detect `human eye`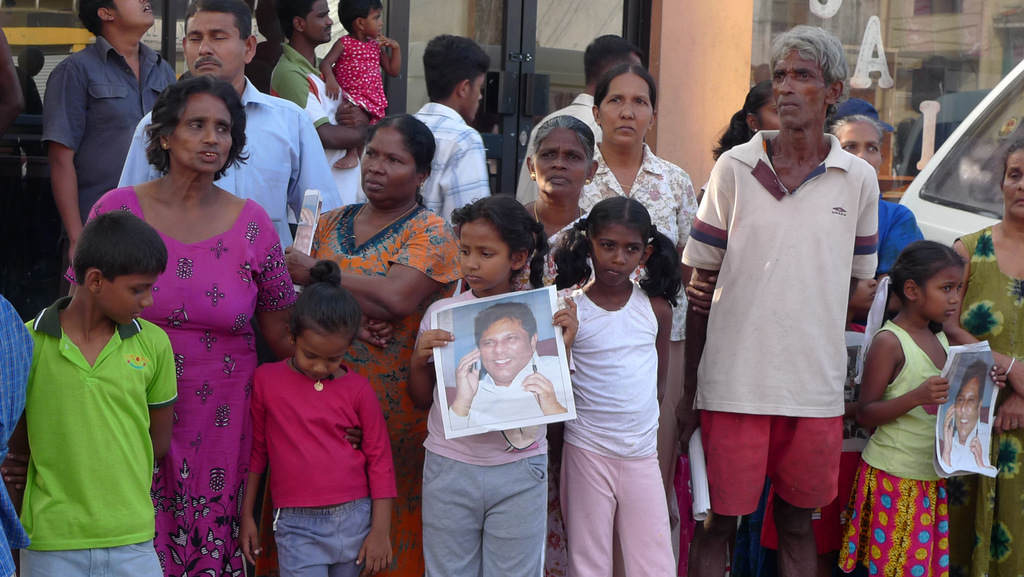
bbox=(480, 339, 496, 350)
